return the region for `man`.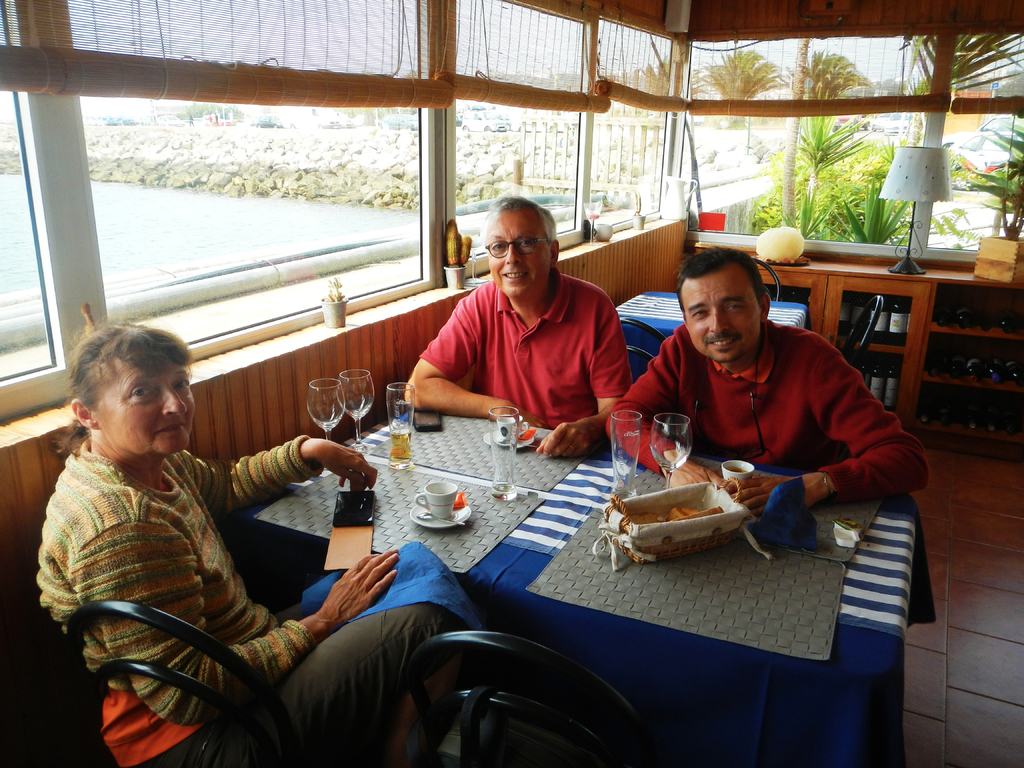
598/237/931/522.
